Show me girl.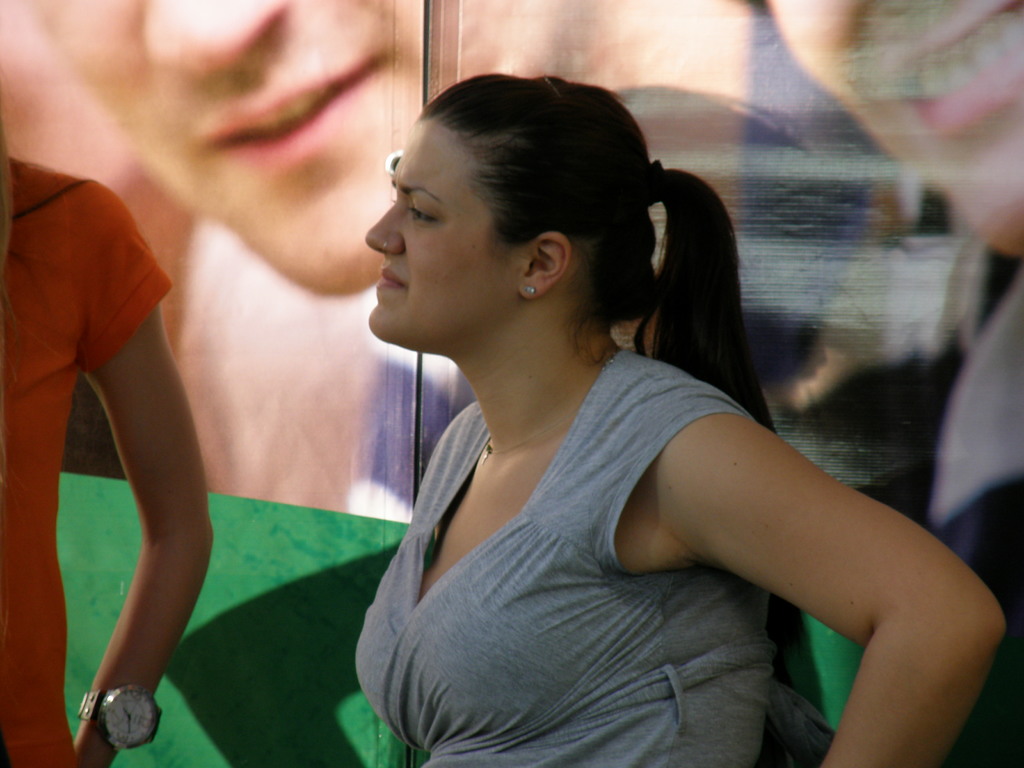
girl is here: x1=343, y1=64, x2=1009, y2=767.
